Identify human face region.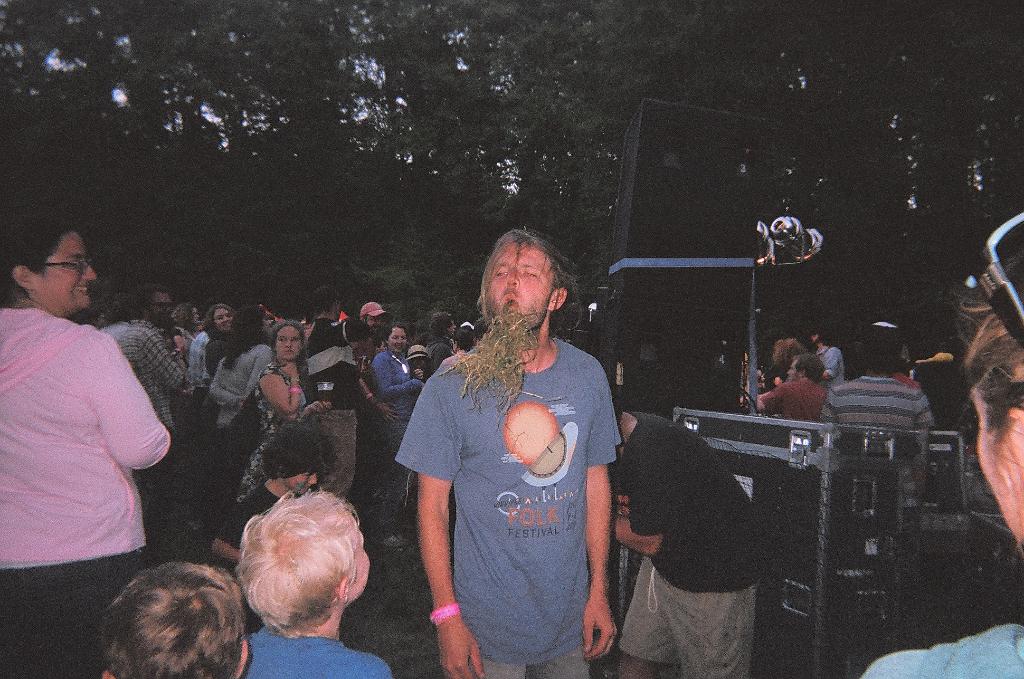
Region: x1=486 y1=238 x2=556 y2=319.
